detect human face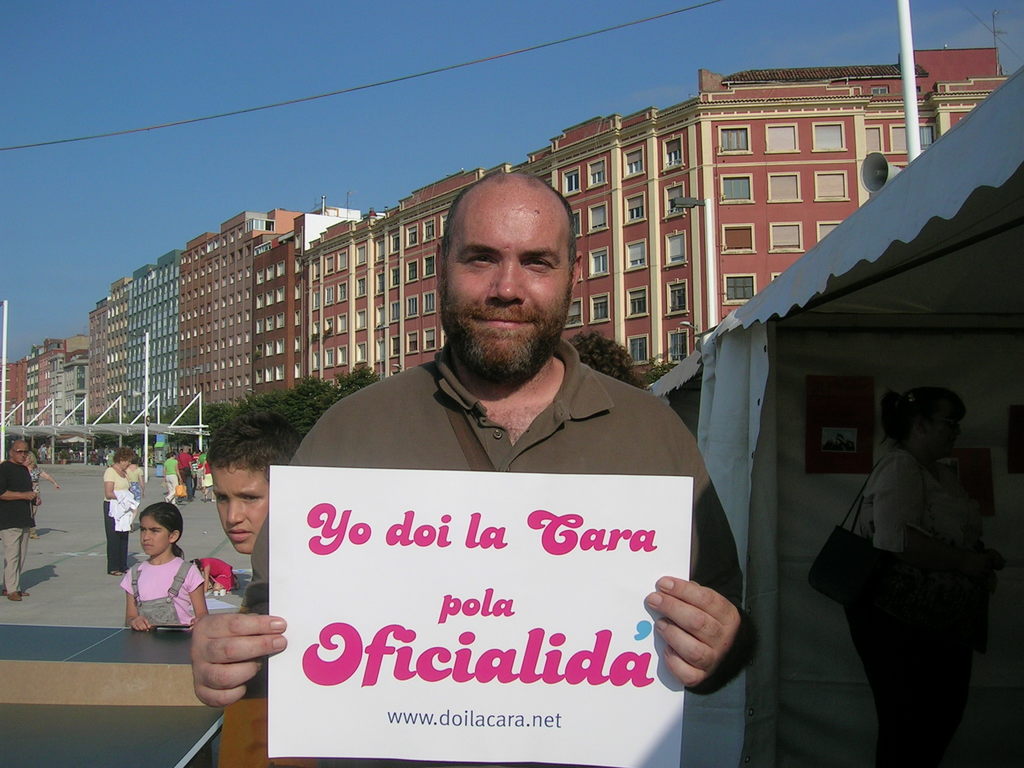
rect(211, 468, 271, 553)
